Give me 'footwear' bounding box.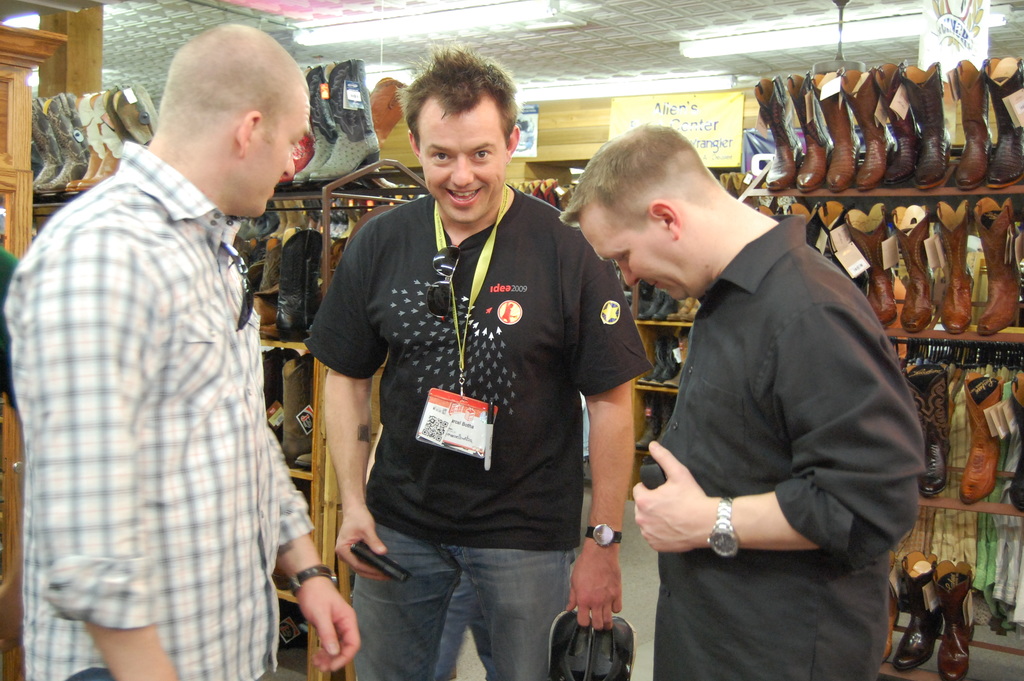
crop(273, 224, 326, 345).
